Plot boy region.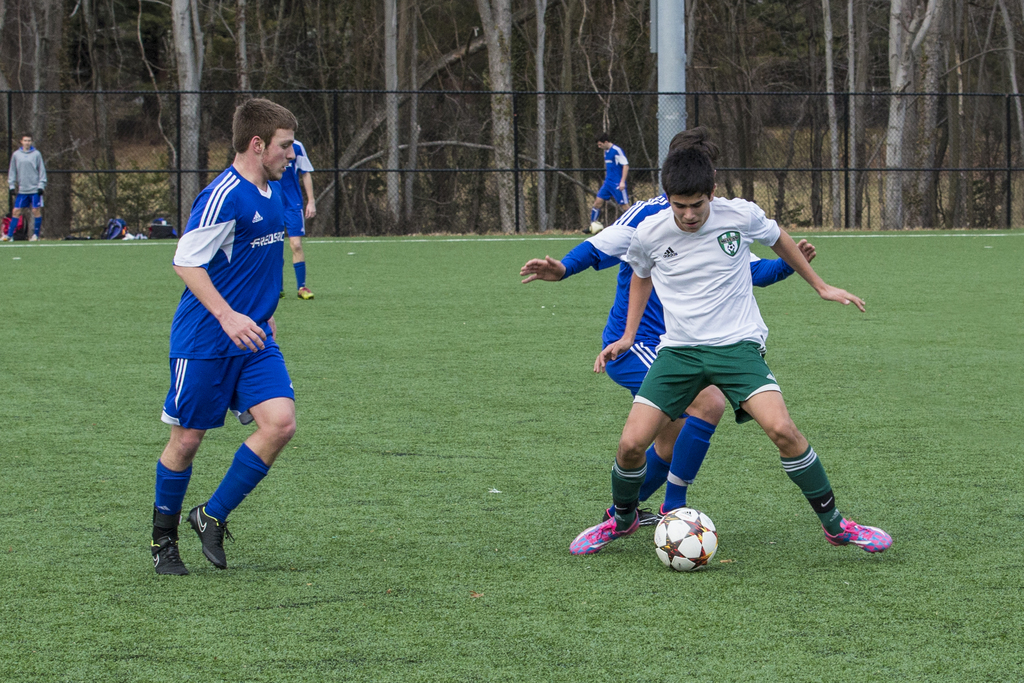
Plotted at <region>276, 139, 319, 300</region>.
